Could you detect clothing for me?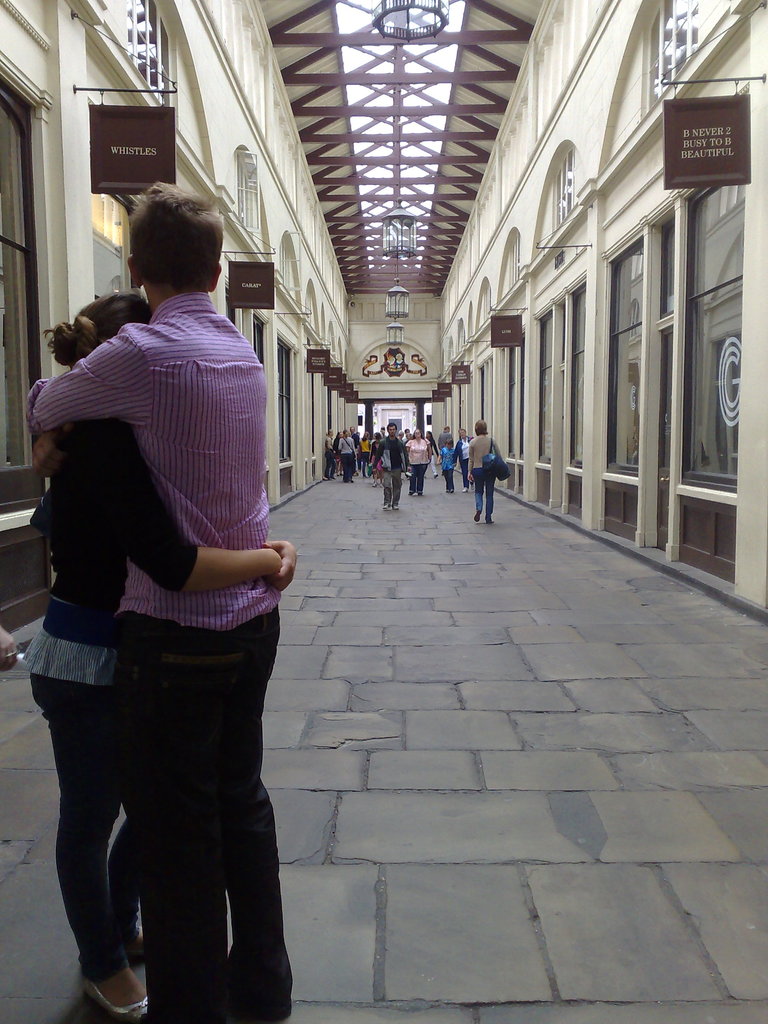
Detection result: locate(465, 429, 497, 516).
